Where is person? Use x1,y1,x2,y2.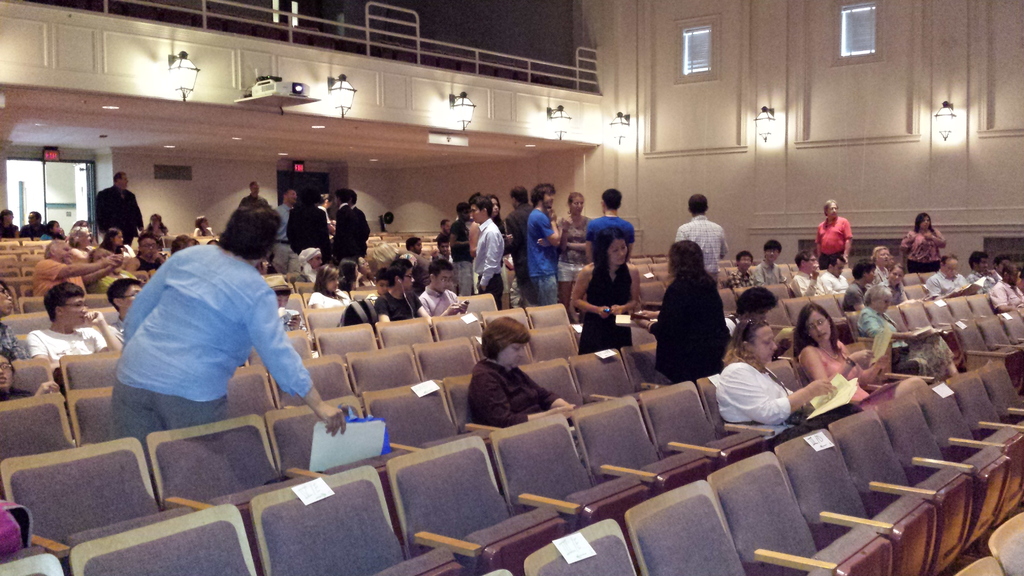
24,279,122,385.
